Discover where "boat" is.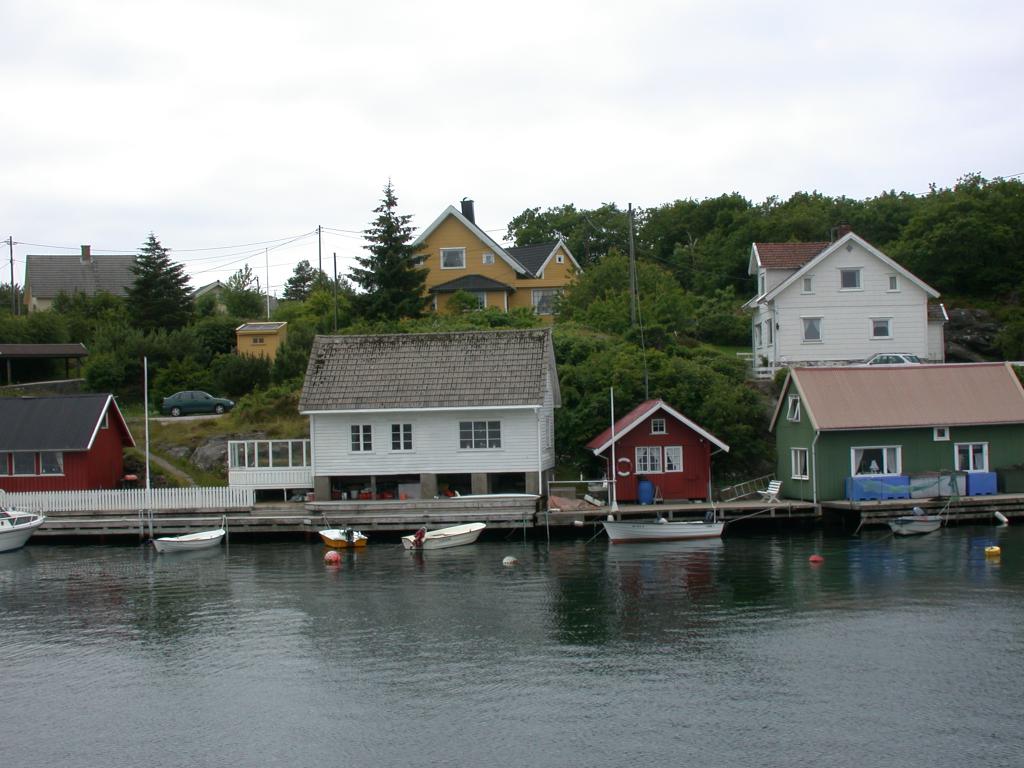
Discovered at 150:524:228:549.
